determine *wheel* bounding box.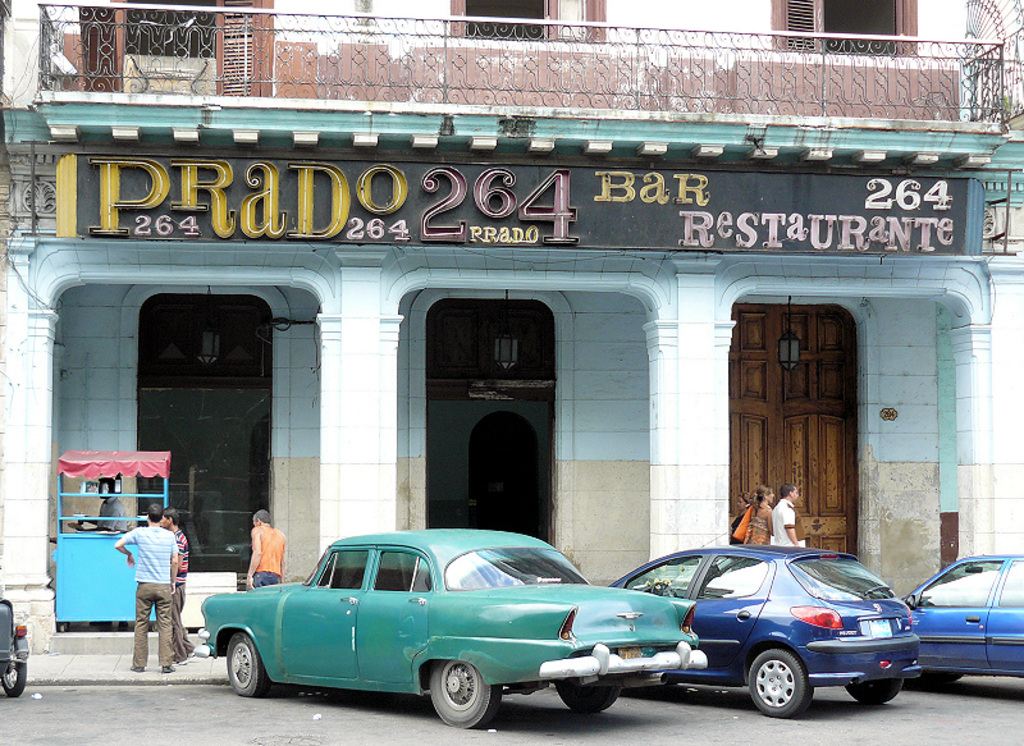
Determined: 559 683 626 713.
